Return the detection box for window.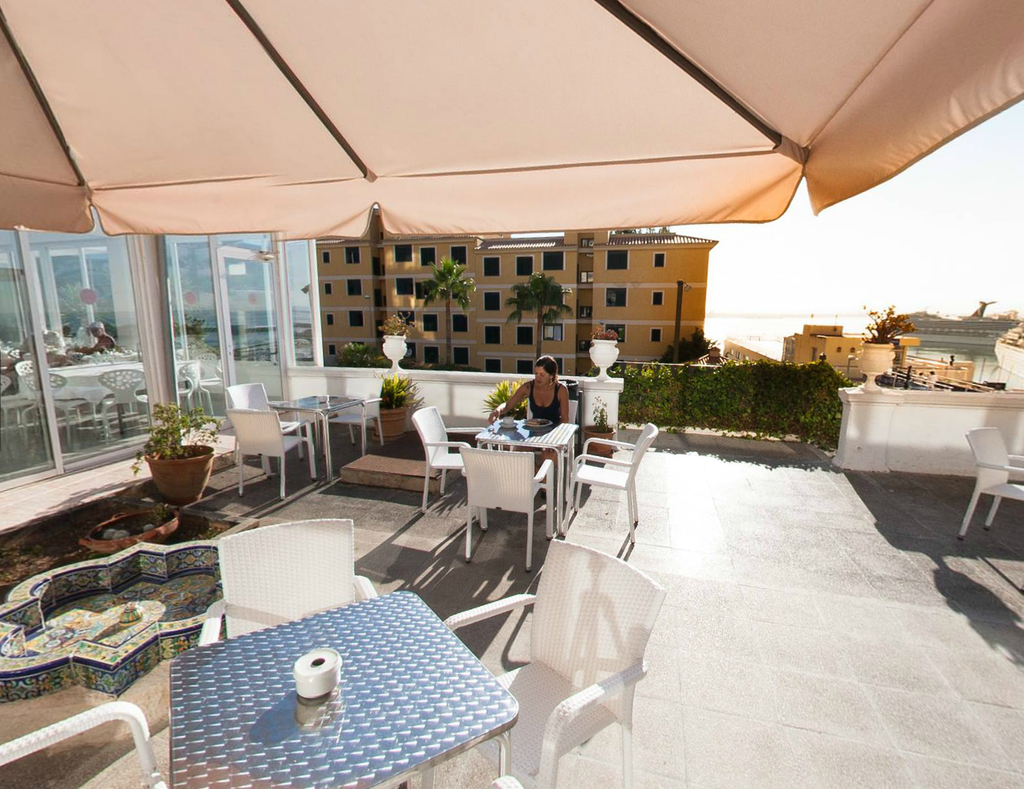
rect(487, 290, 502, 312).
